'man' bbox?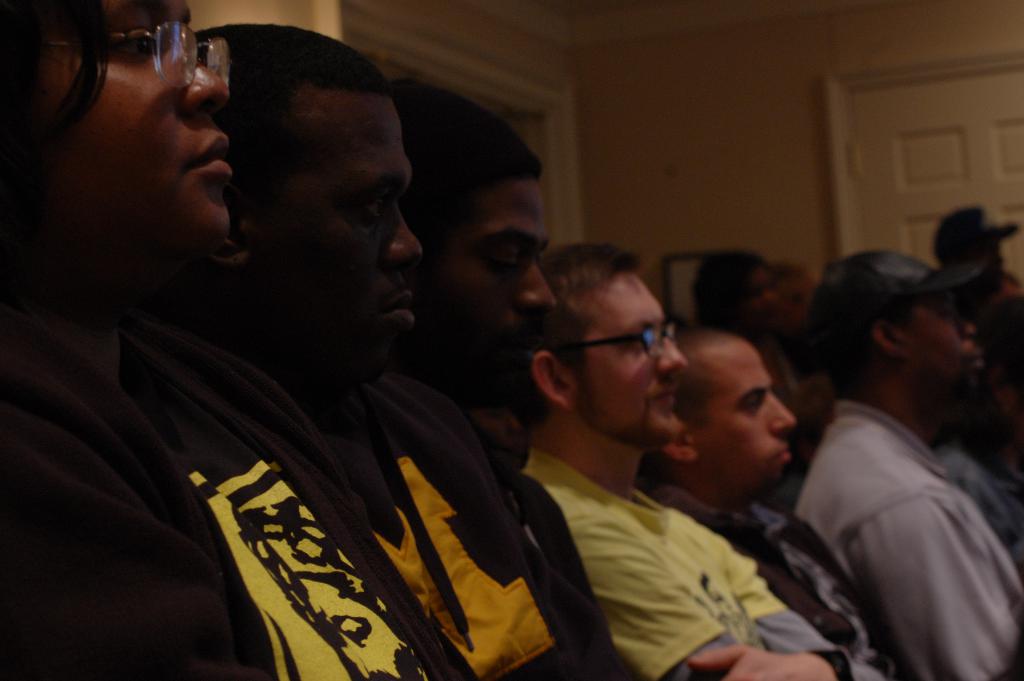
x1=329 y1=79 x2=630 y2=680
